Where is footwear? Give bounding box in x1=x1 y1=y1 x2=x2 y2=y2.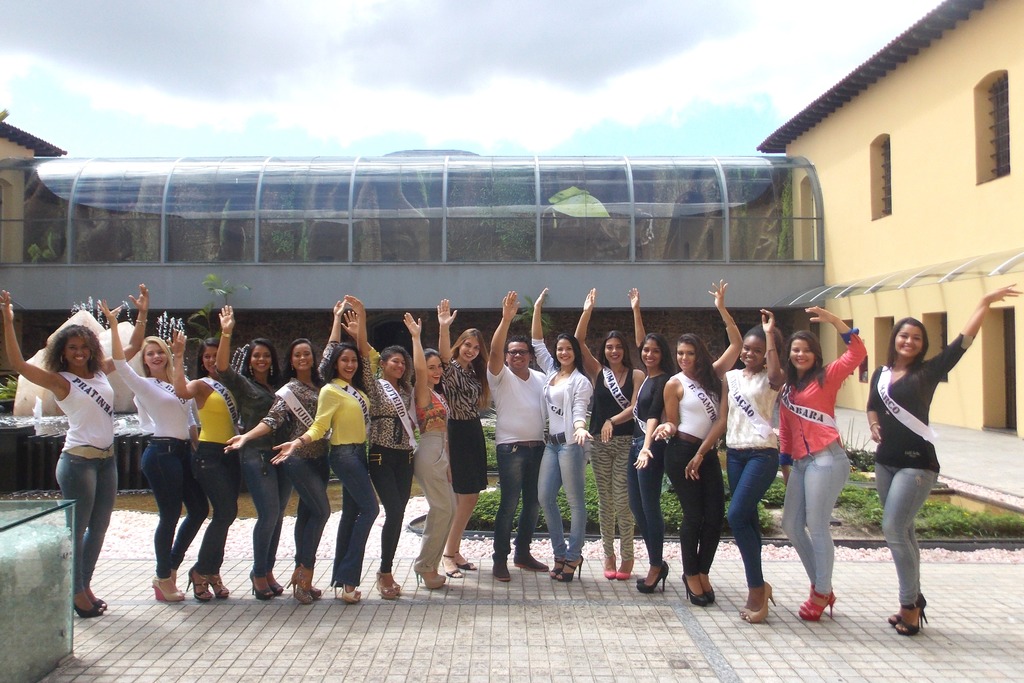
x1=152 y1=575 x2=182 y2=601.
